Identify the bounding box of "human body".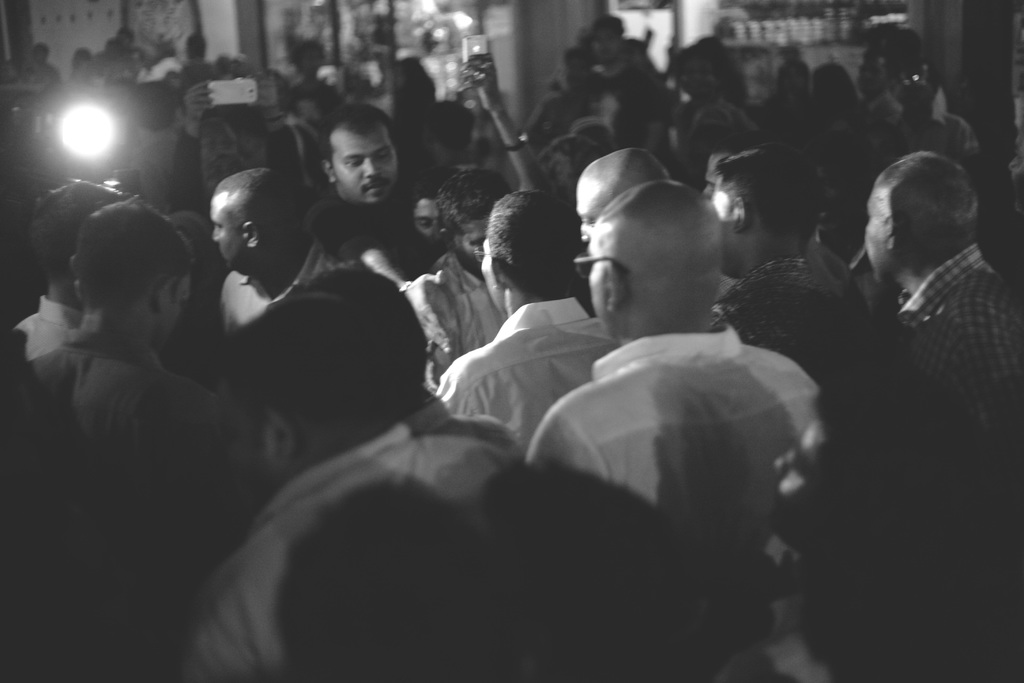
<region>212, 242, 342, 344</region>.
